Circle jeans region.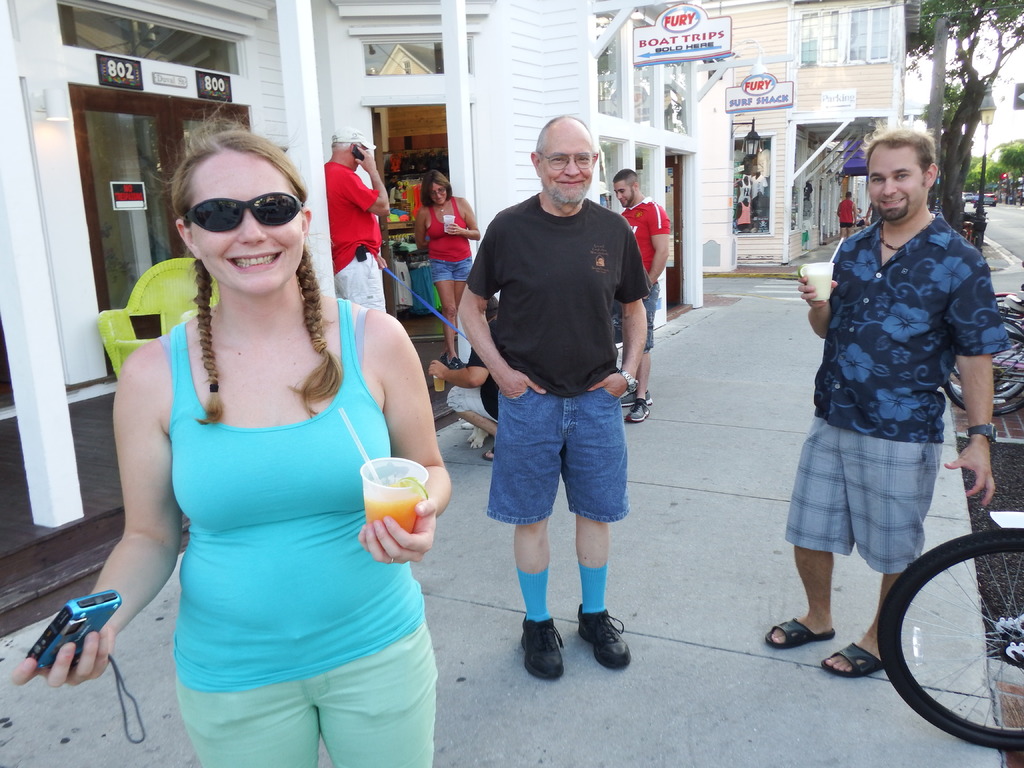
Region: 173, 621, 429, 766.
